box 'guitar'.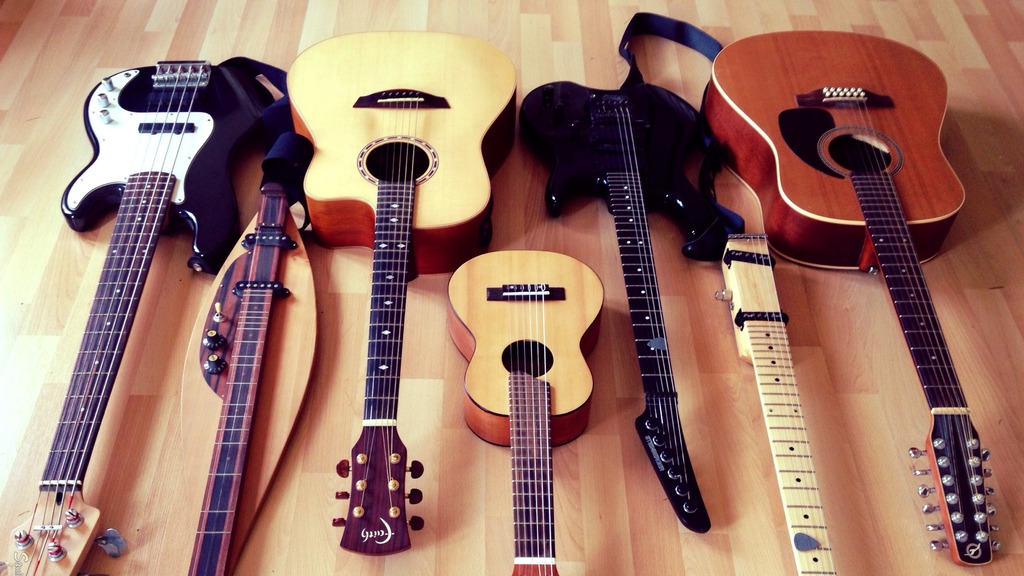
[714, 226, 836, 575].
